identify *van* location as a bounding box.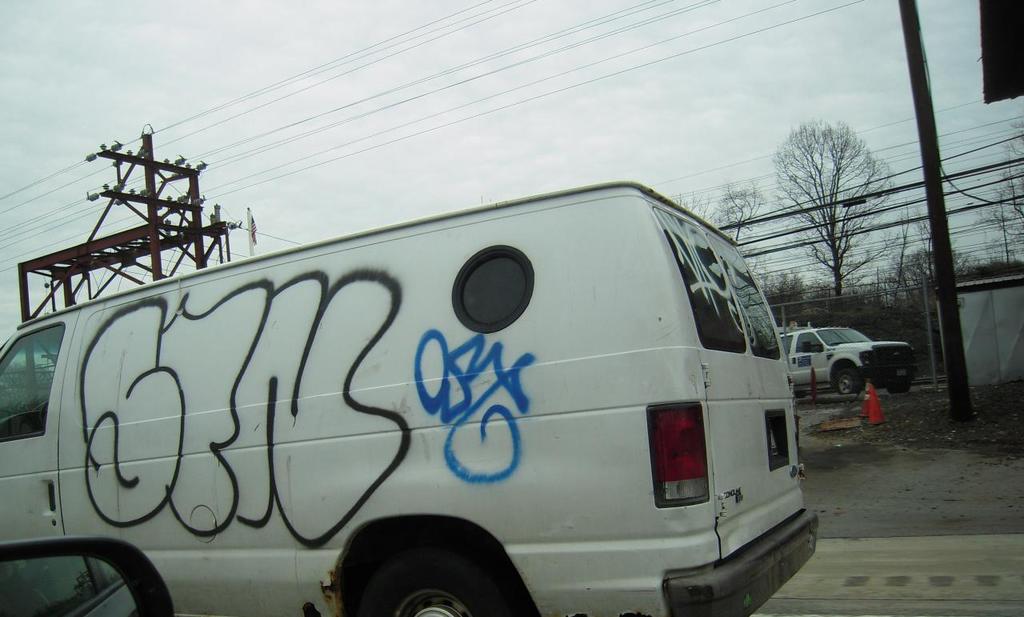
box(0, 177, 820, 616).
